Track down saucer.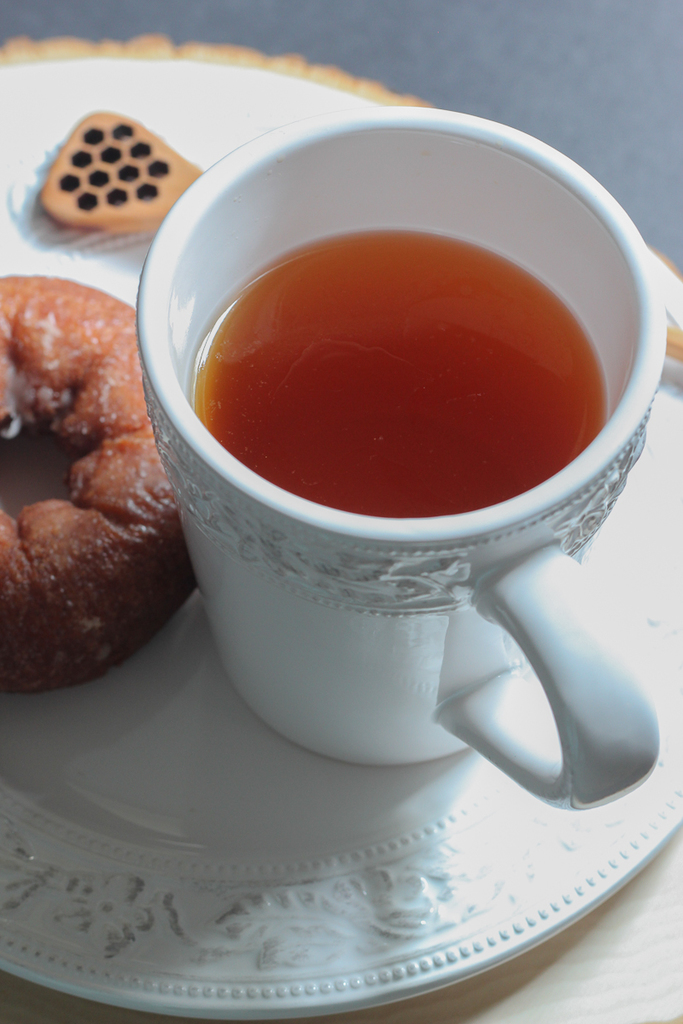
Tracked to detection(0, 57, 682, 1021).
